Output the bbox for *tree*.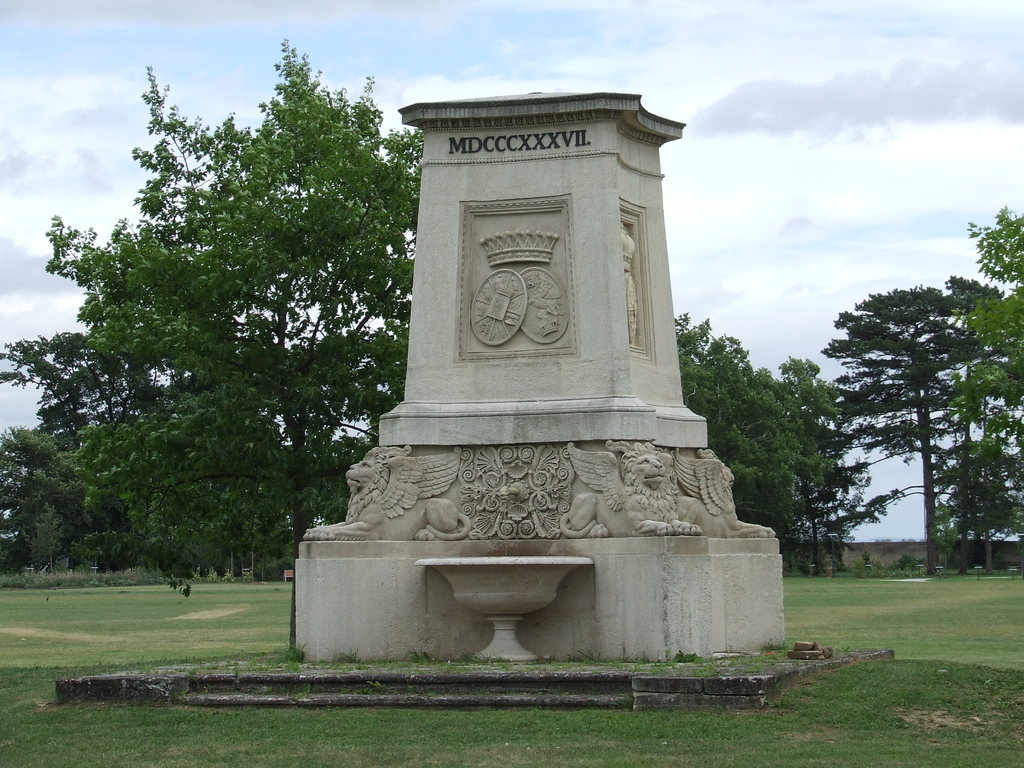
Rect(758, 343, 913, 551).
